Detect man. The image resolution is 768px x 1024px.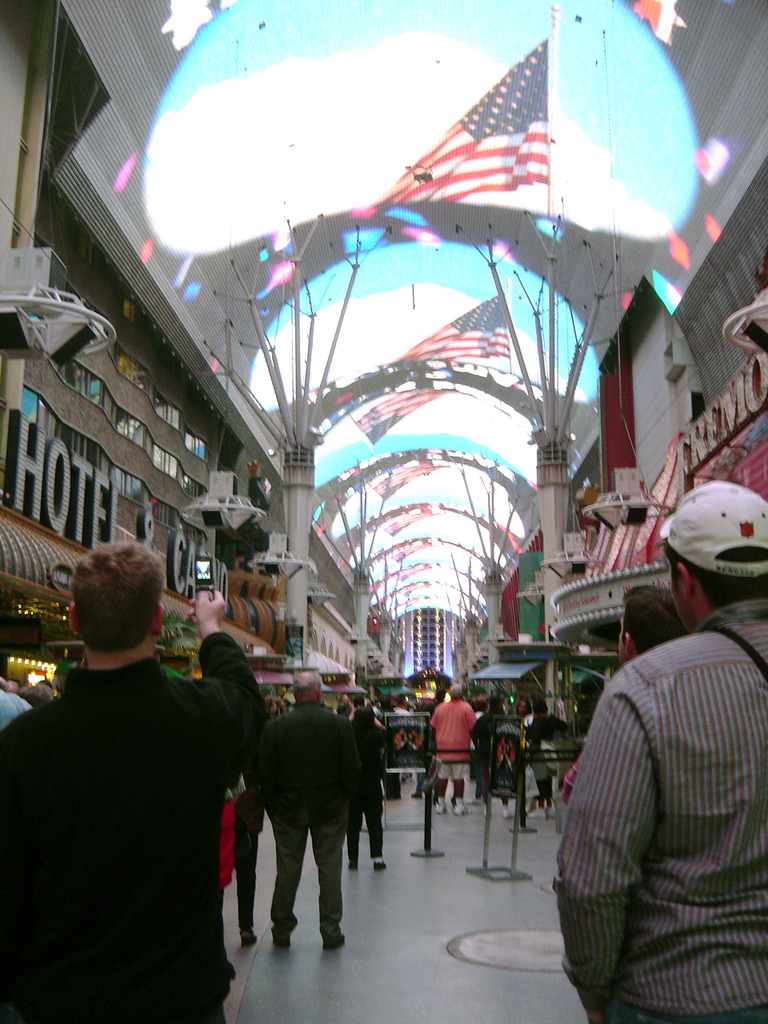
0 538 267 1023.
